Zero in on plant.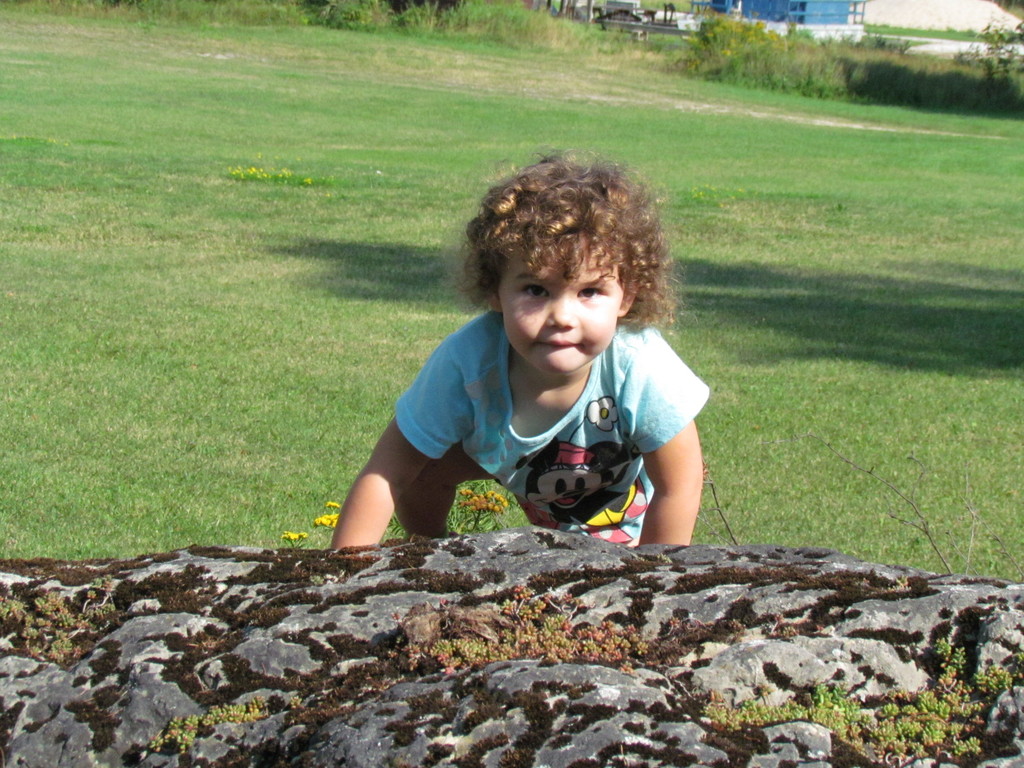
Zeroed in: bbox=(149, 695, 272, 755).
